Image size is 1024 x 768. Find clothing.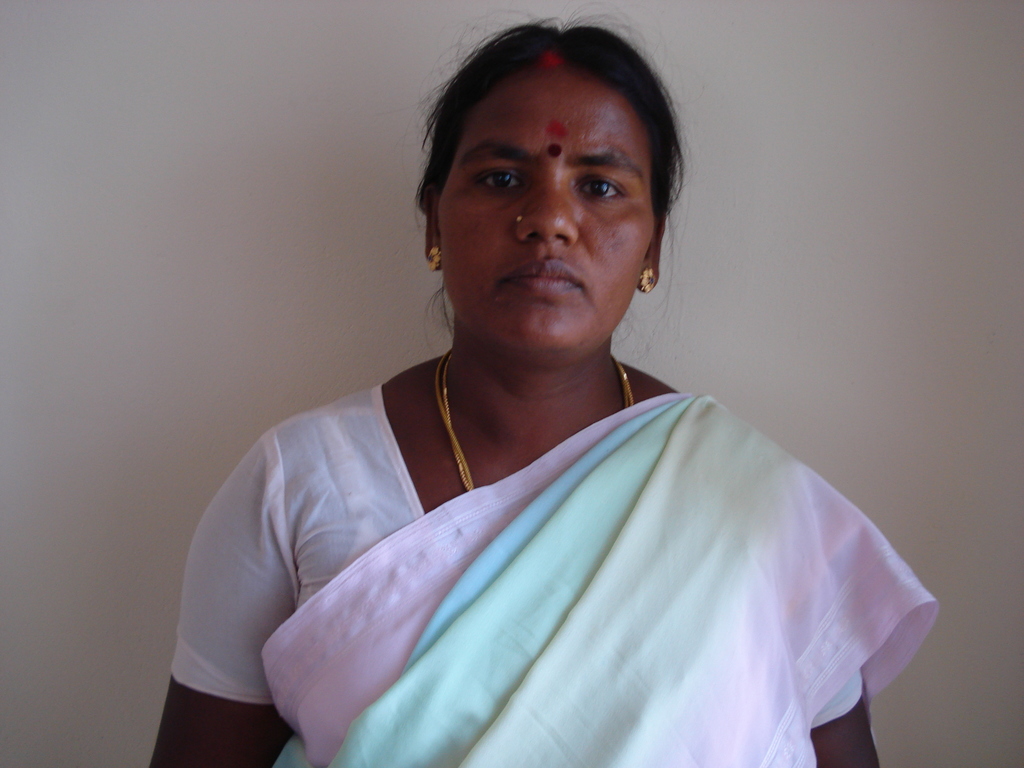
detection(168, 380, 946, 767).
